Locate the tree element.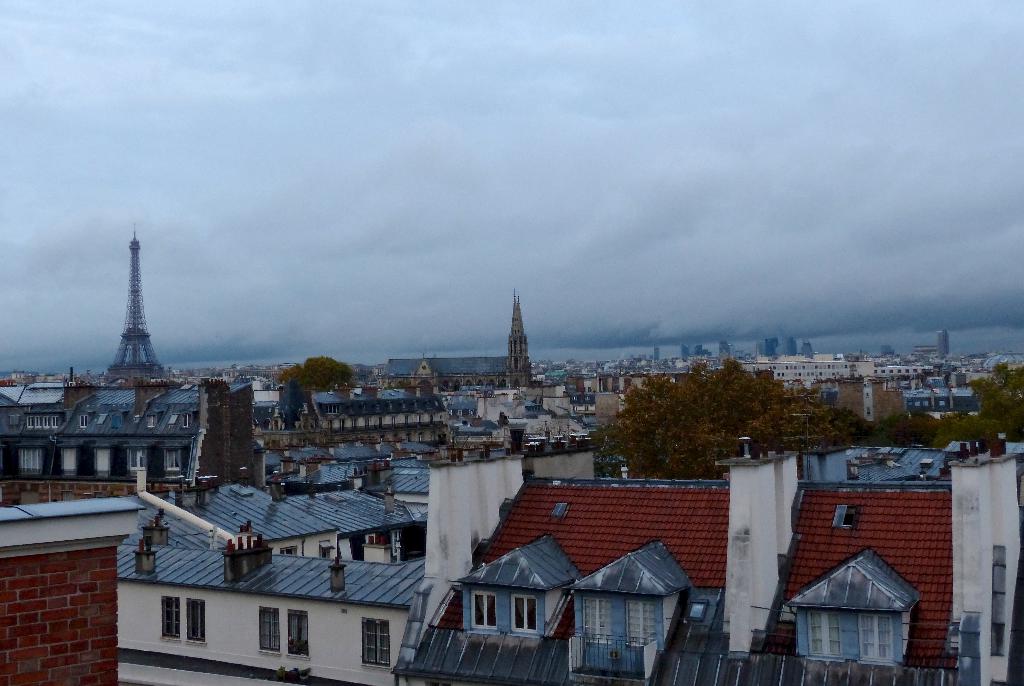
Element bbox: bbox=[557, 326, 836, 485].
